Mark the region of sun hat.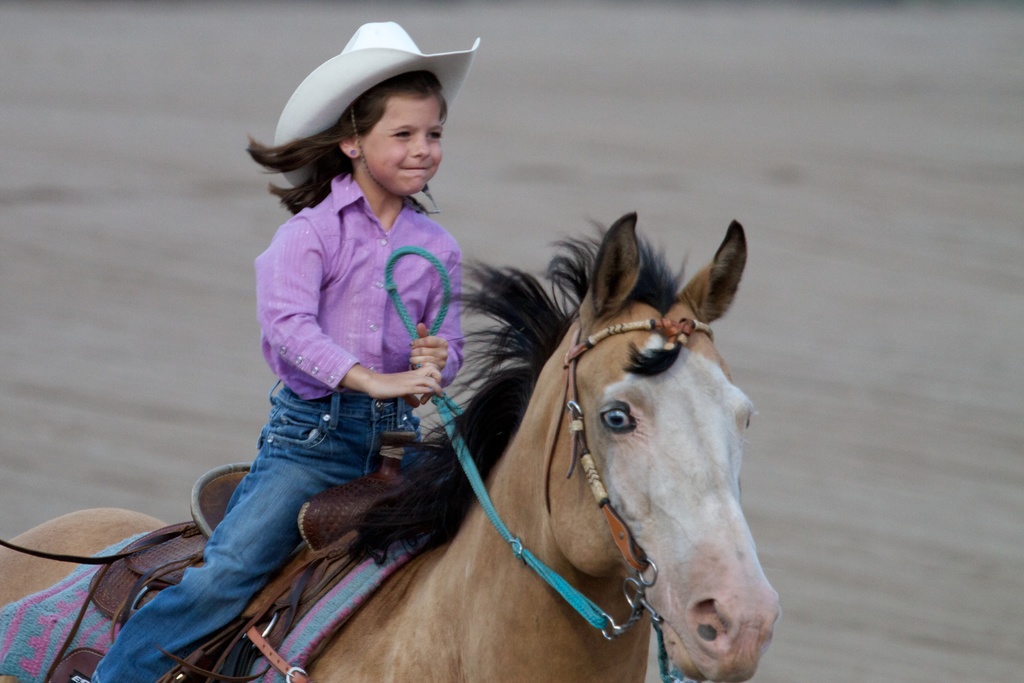
Region: rect(268, 14, 477, 204).
